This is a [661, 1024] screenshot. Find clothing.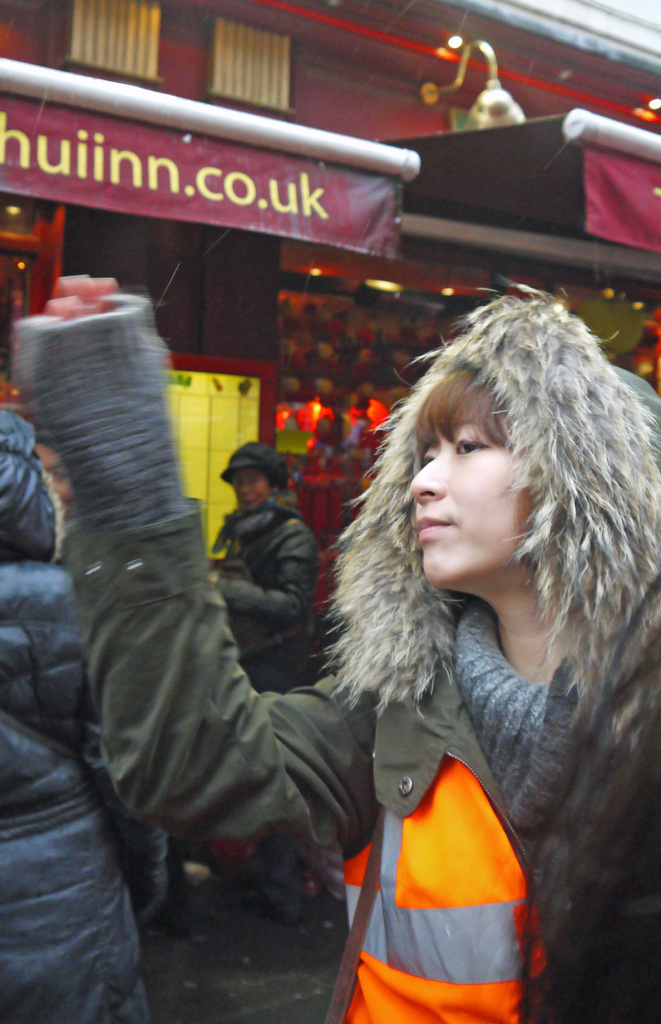
Bounding box: BBox(0, 559, 151, 1023).
